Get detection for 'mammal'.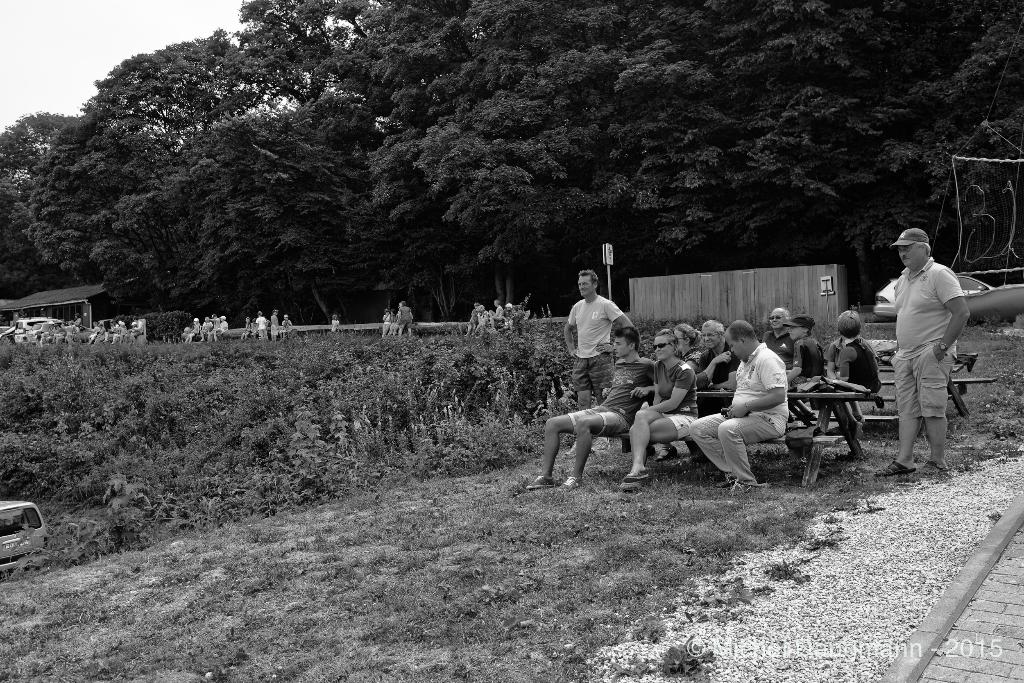
Detection: box=[560, 267, 656, 413].
